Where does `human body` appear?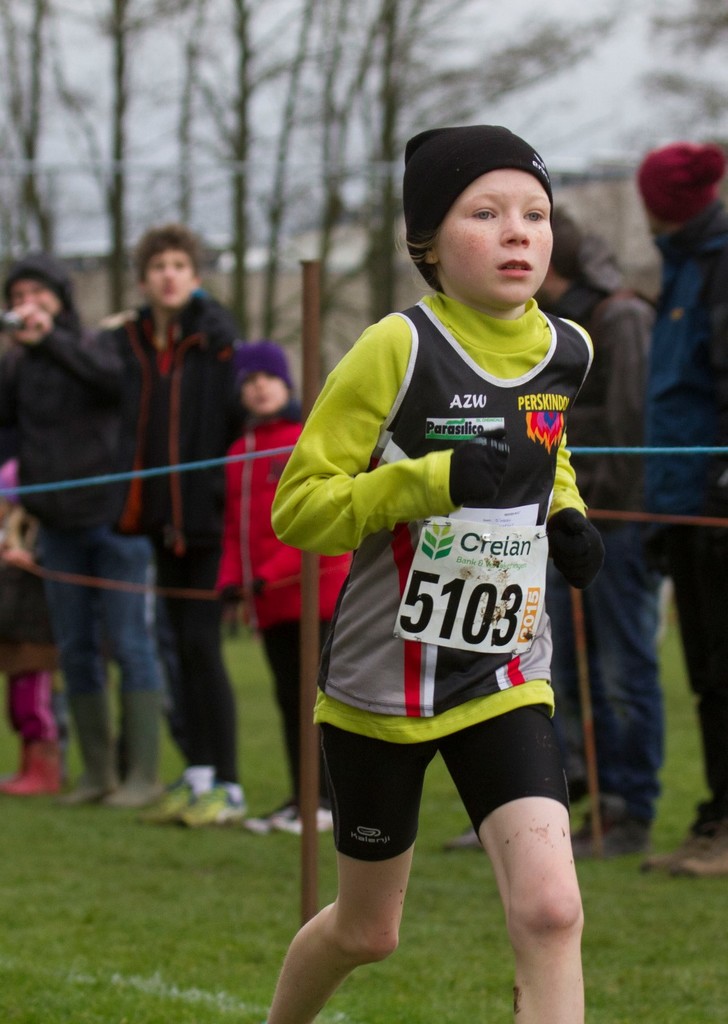
Appears at 0,260,155,812.
